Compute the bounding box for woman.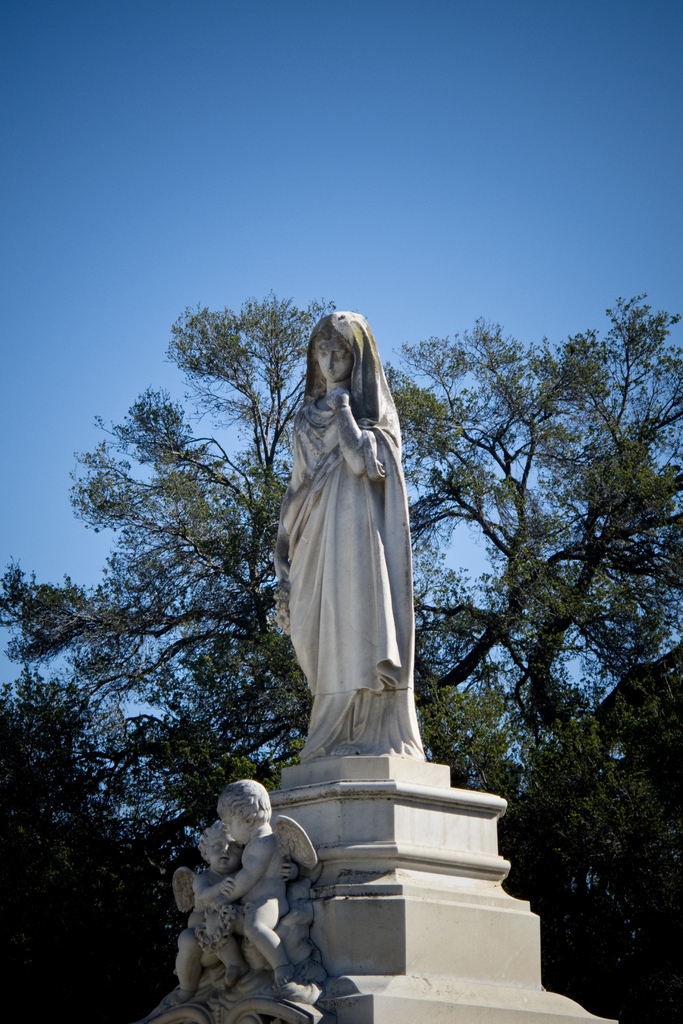
(268, 311, 426, 756).
